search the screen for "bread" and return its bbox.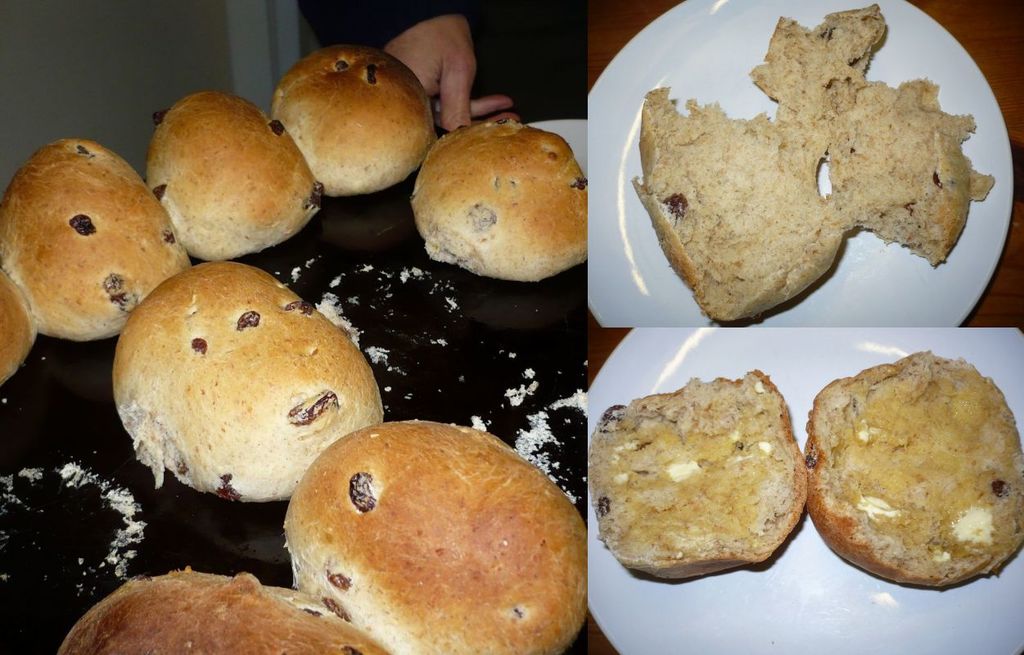
Found: [629,5,994,321].
